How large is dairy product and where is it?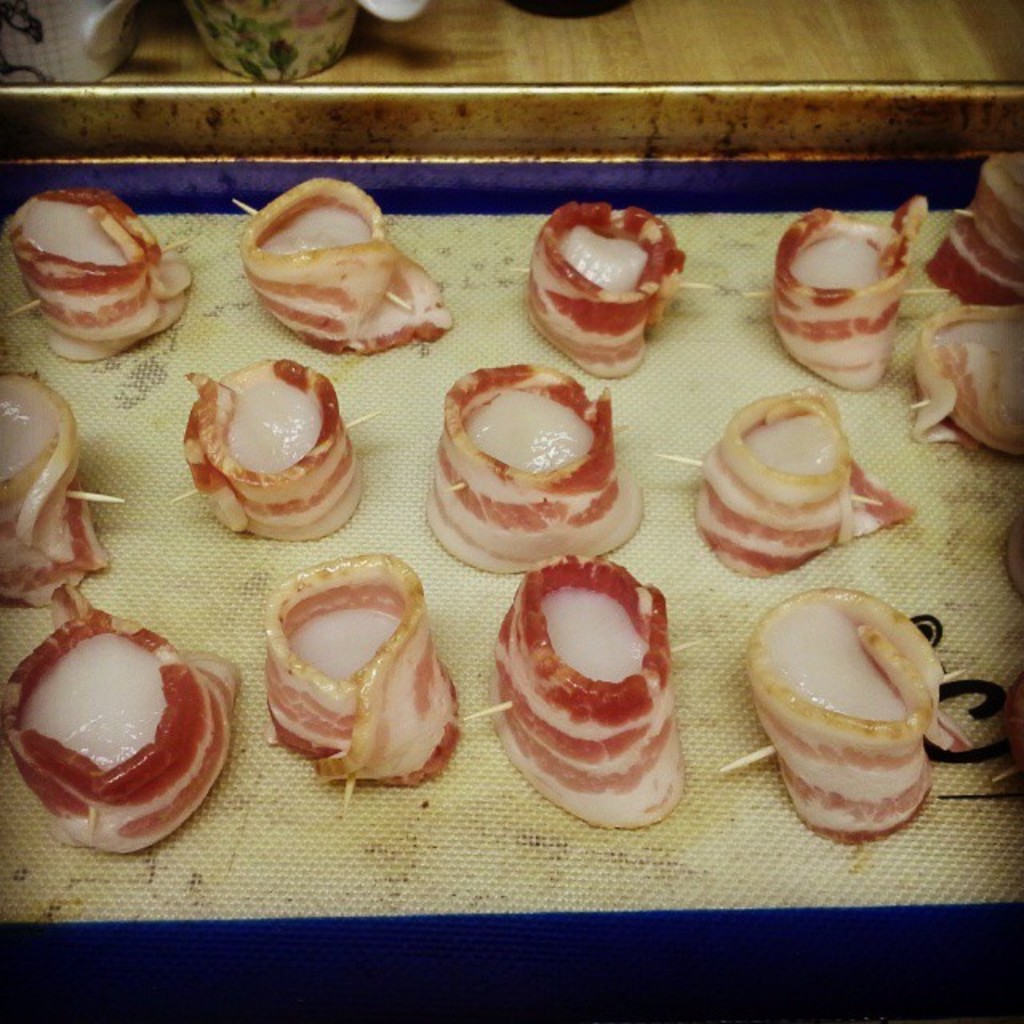
Bounding box: x1=915 y1=307 x2=1022 y2=482.
